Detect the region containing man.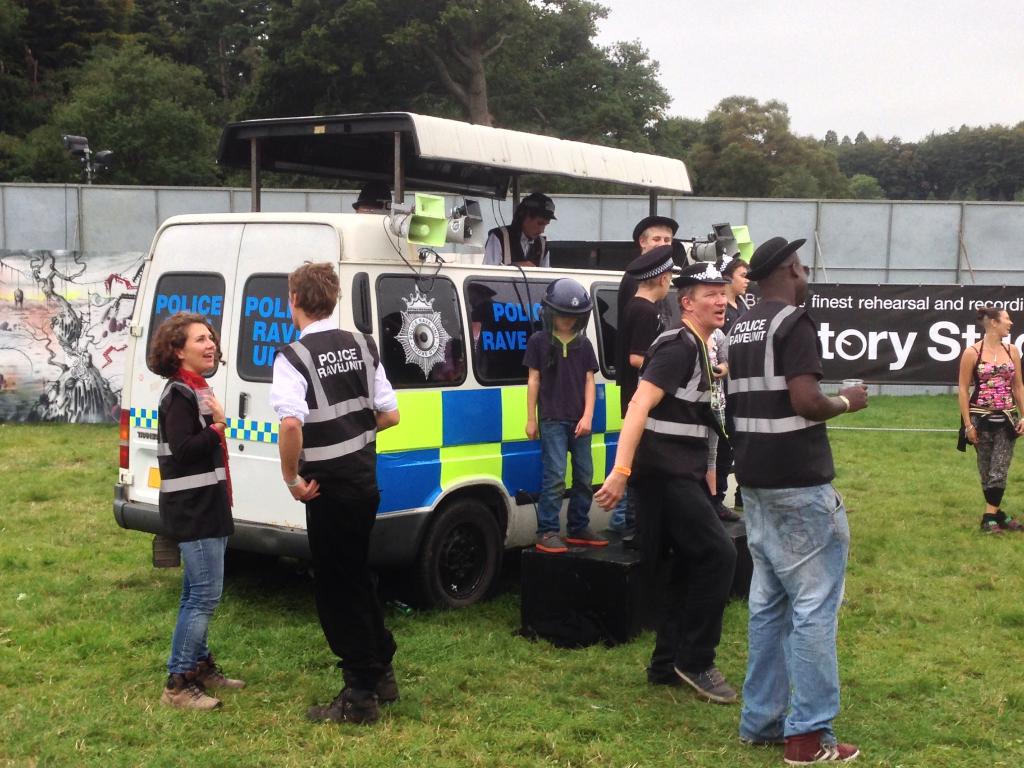
select_region(346, 181, 397, 220).
